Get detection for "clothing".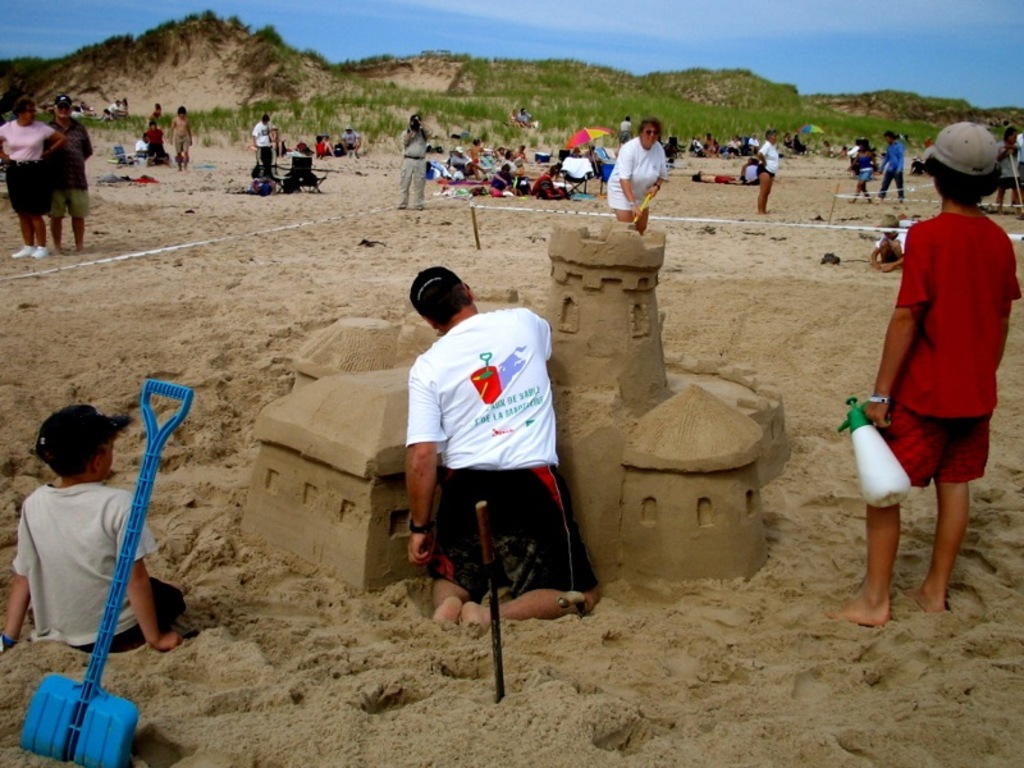
Detection: bbox=[1020, 132, 1023, 191].
